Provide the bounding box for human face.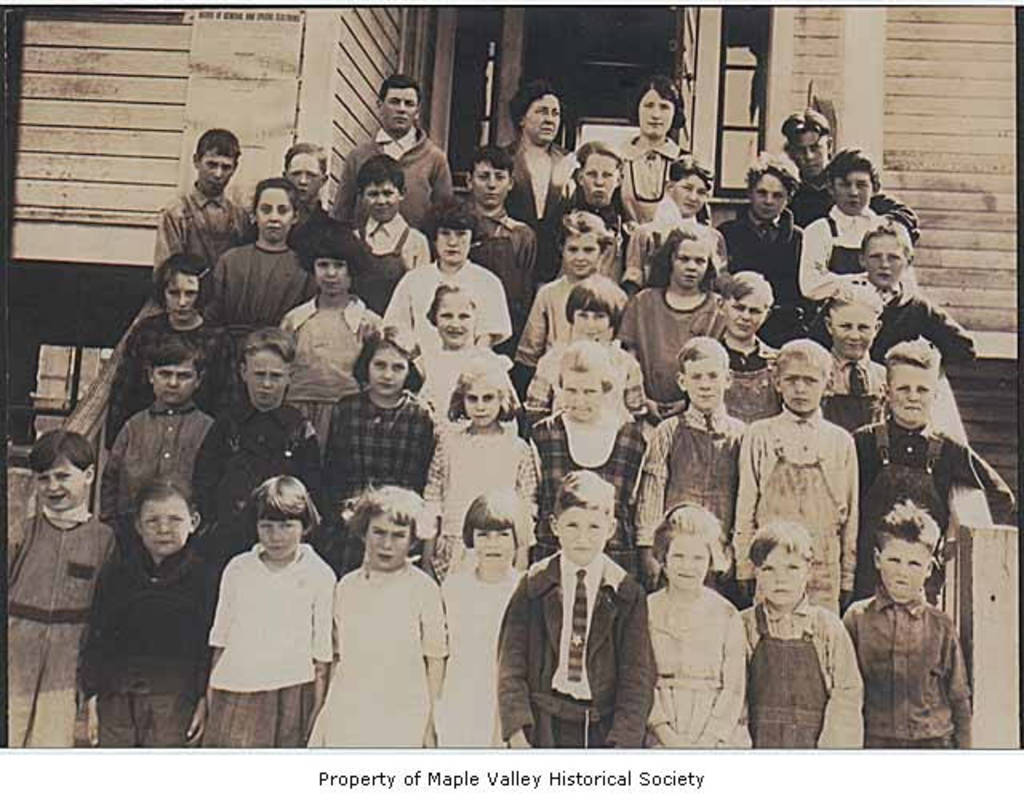
<bbox>638, 93, 675, 139</bbox>.
